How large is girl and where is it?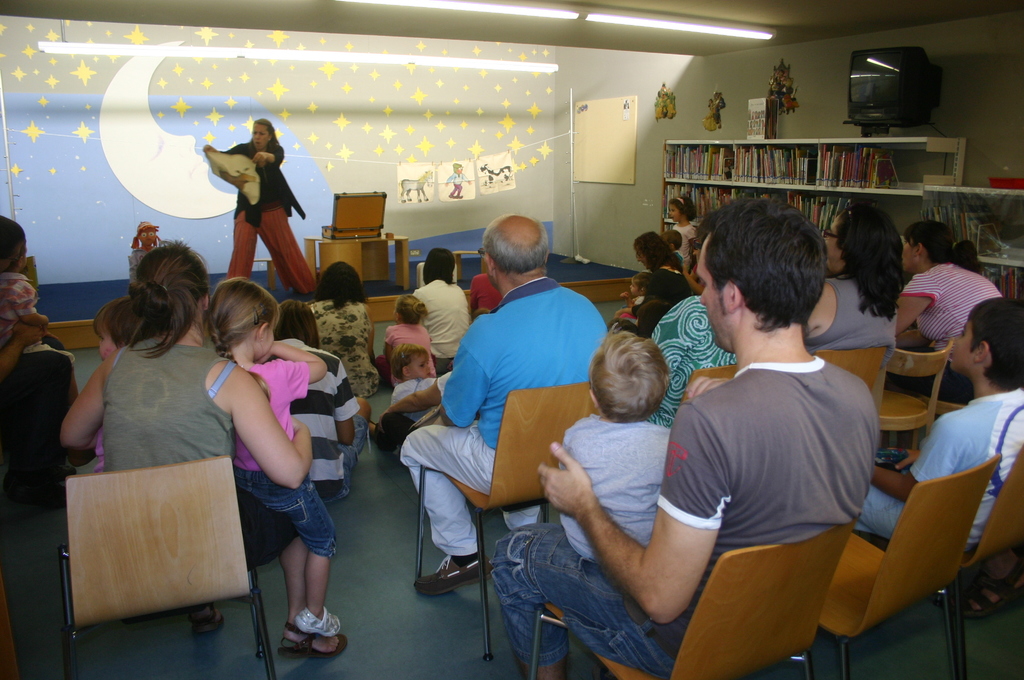
Bounding box: (668, 193, 698, 271).
